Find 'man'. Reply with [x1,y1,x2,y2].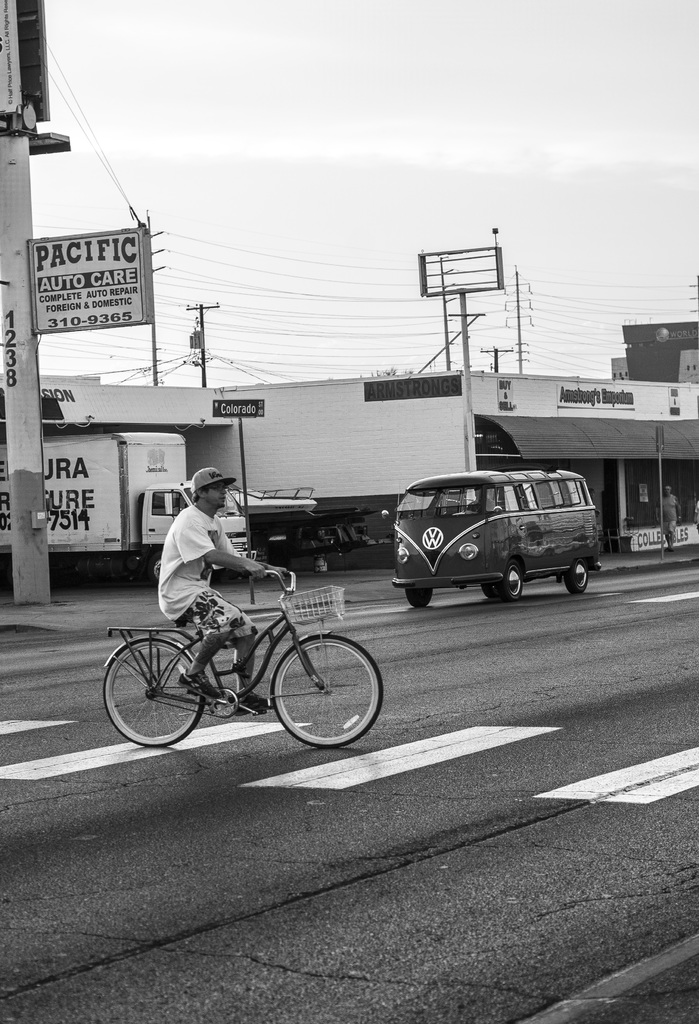
[691,499,698,534].
